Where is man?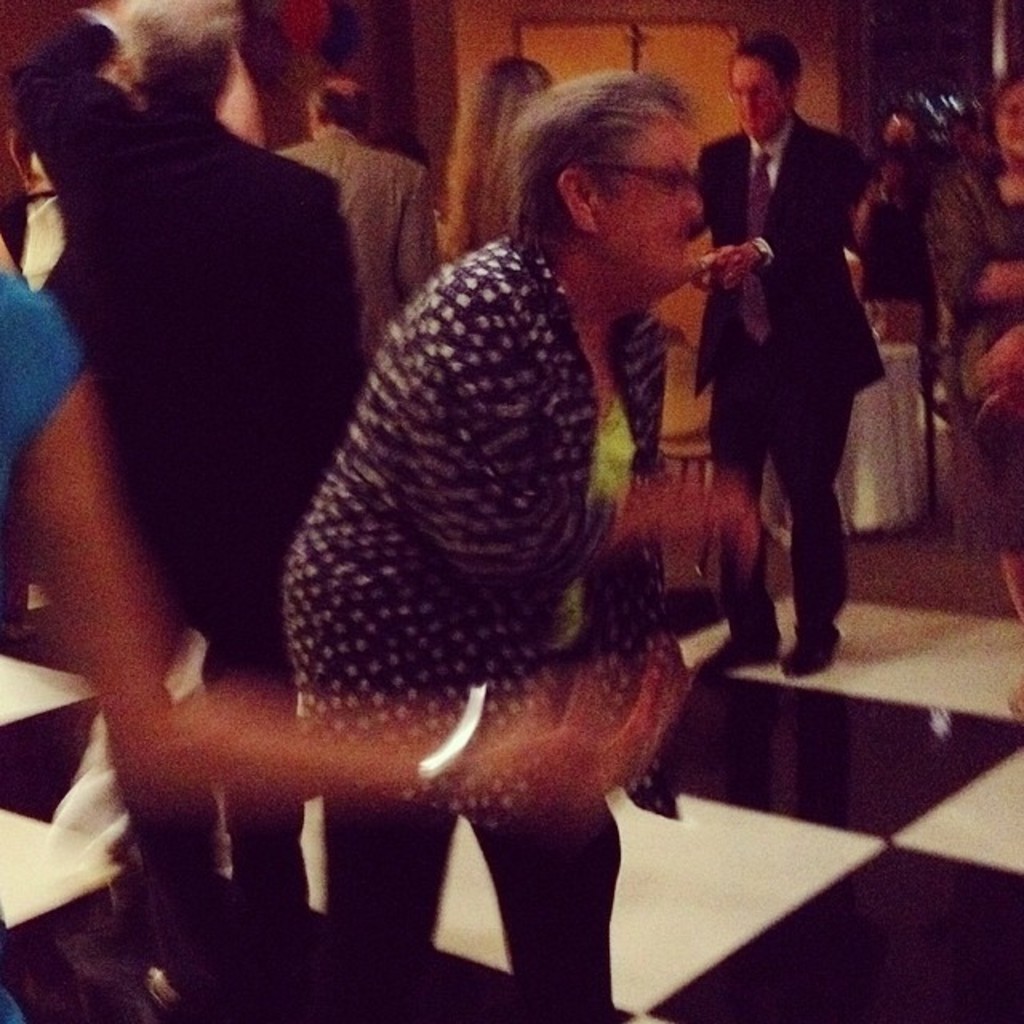
x1=6 y1=0 x2=368 y2=1022.
